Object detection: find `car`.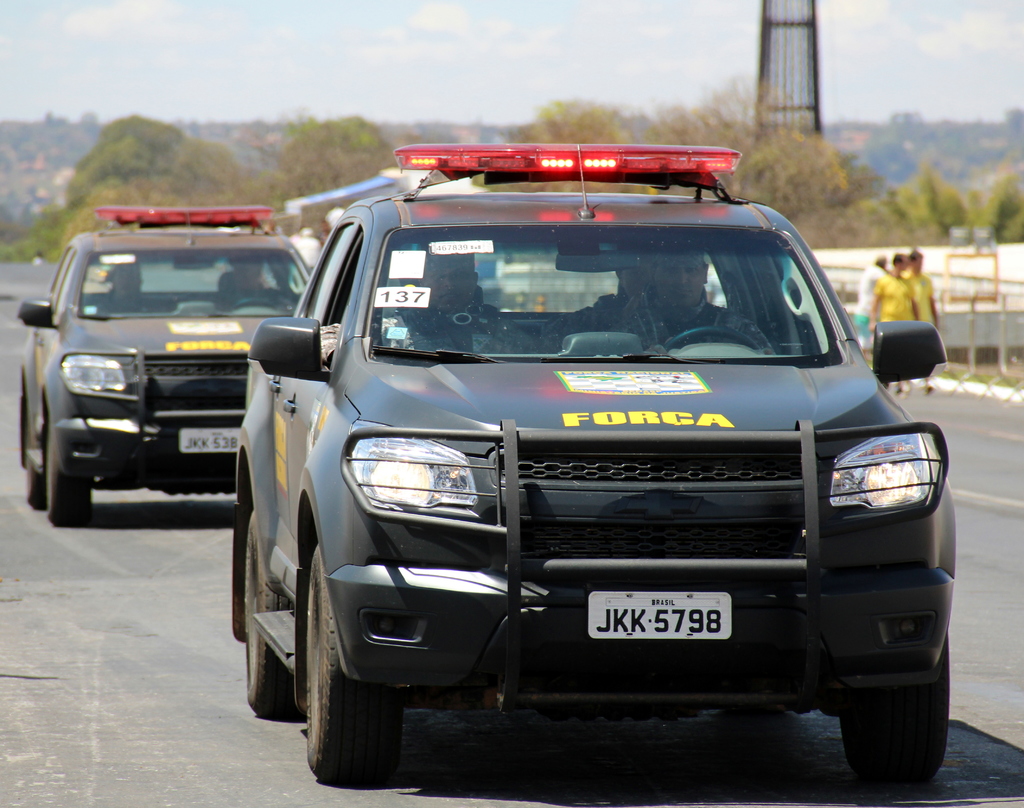
BBox(186, 131, 939, 794).
